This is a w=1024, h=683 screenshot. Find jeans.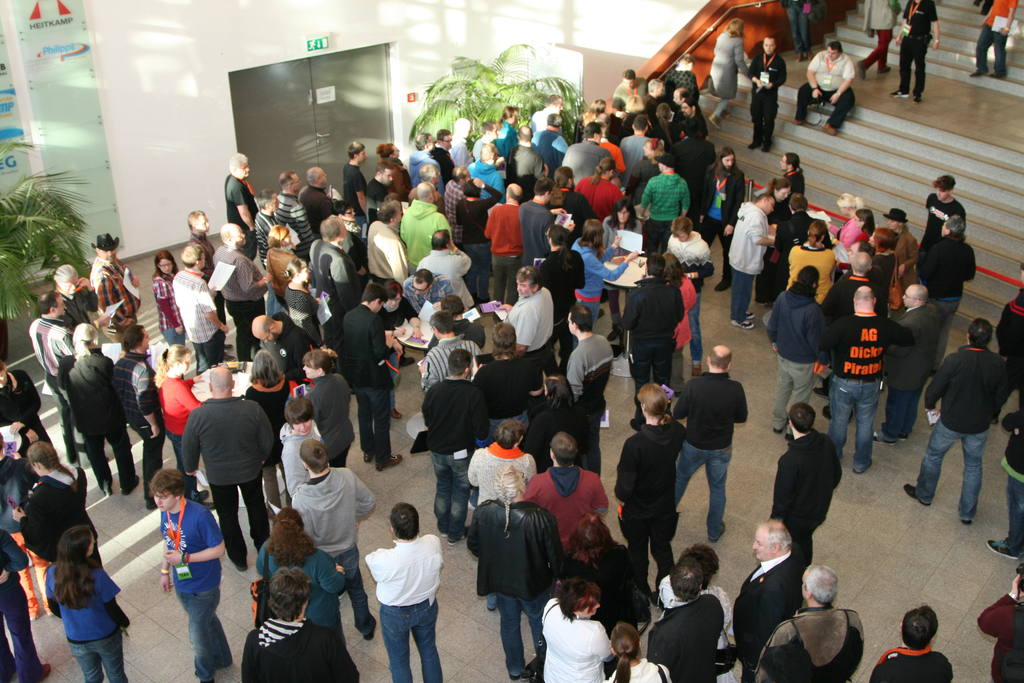
Bounding box: (787, 4, 813, 53).
